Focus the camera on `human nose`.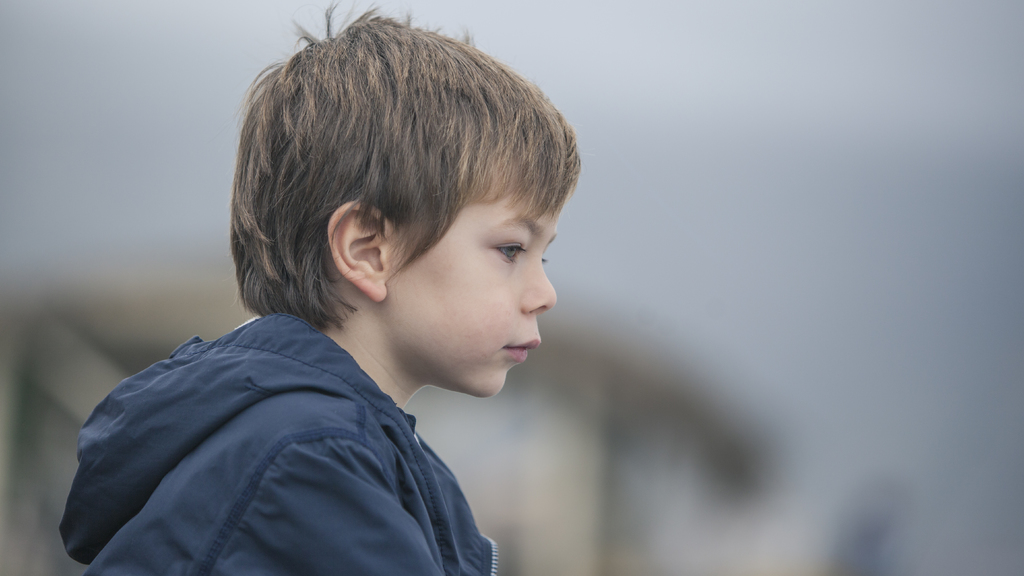
Focus region: l=502, t=246, r=558, b=319.
